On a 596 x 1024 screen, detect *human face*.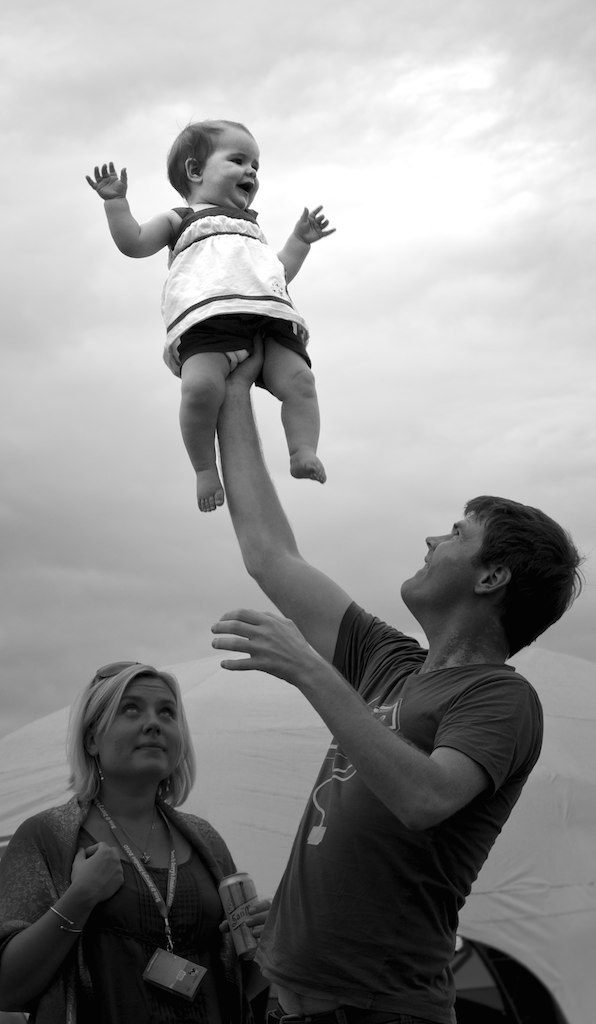
select_region(97, 677, 184, 778).
